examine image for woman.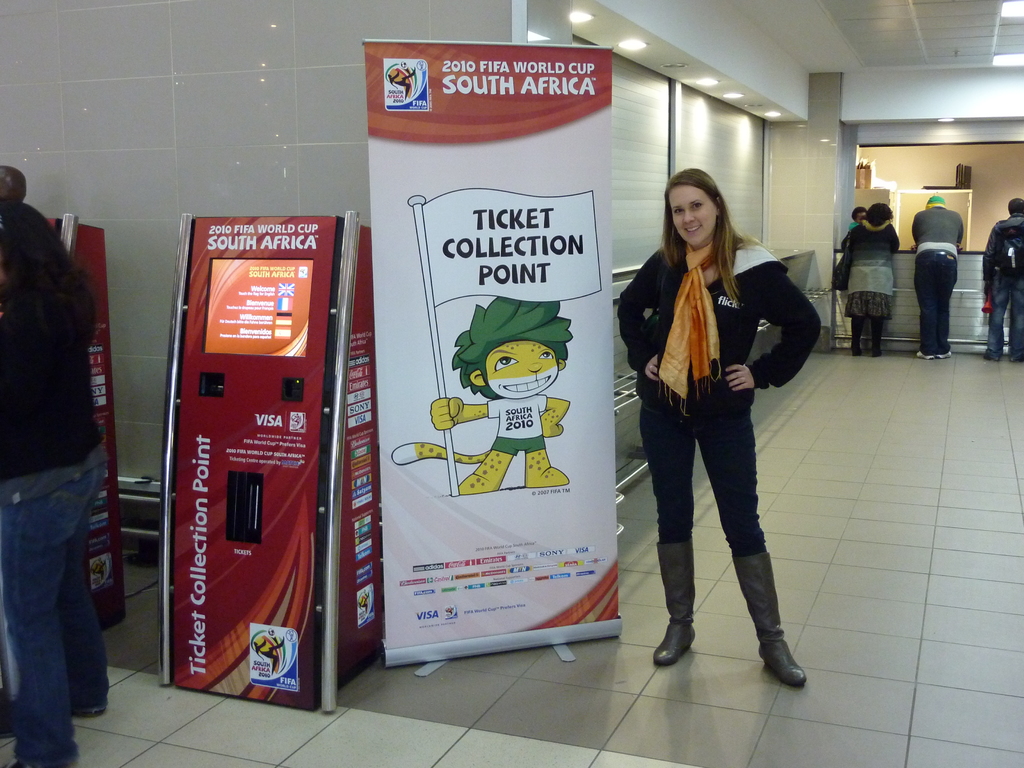
Examination result: Rect(842, 202, 898, 357).
